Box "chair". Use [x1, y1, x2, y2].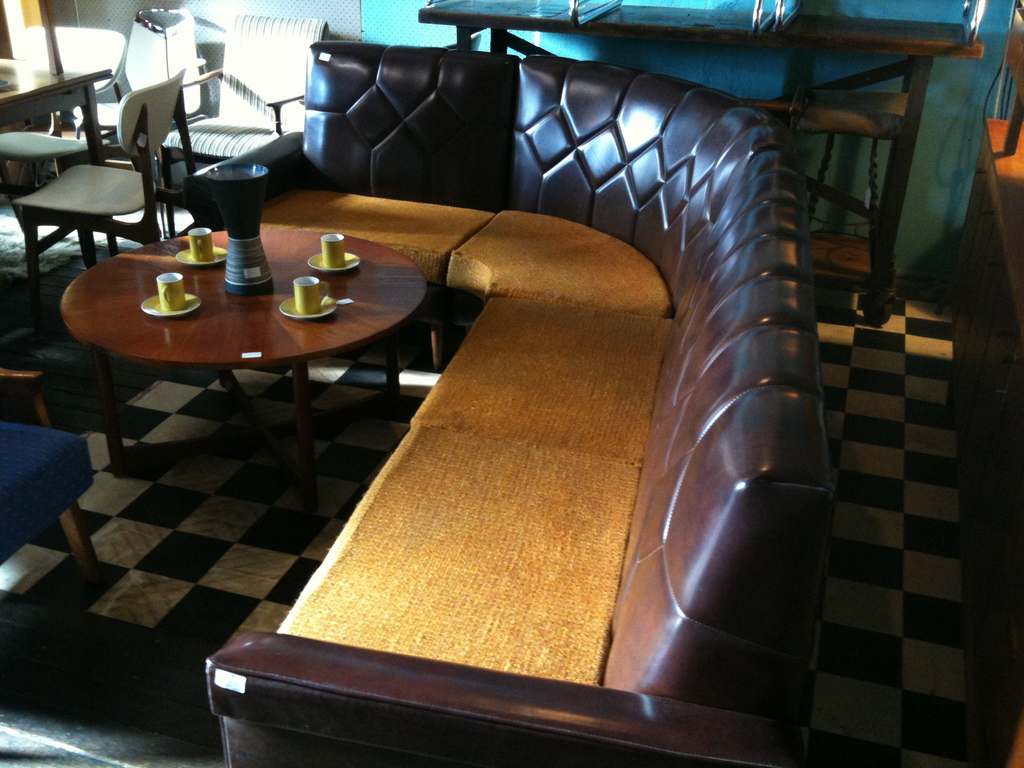
[159, 13, 326, 236].
